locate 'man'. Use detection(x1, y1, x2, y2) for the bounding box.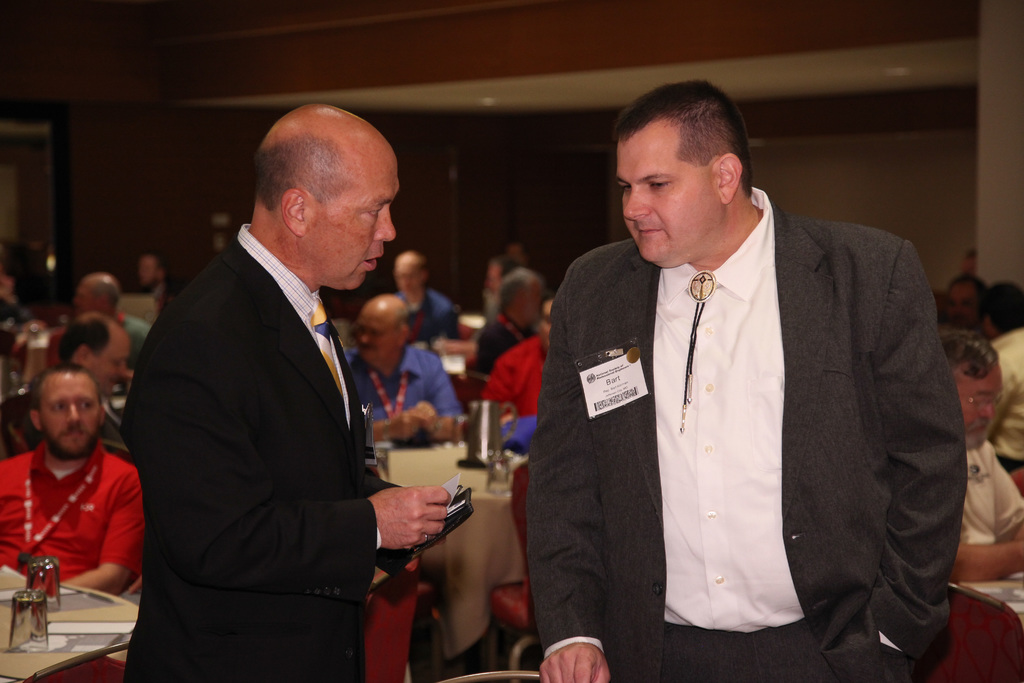
detection(0, 366, 143, 598).
